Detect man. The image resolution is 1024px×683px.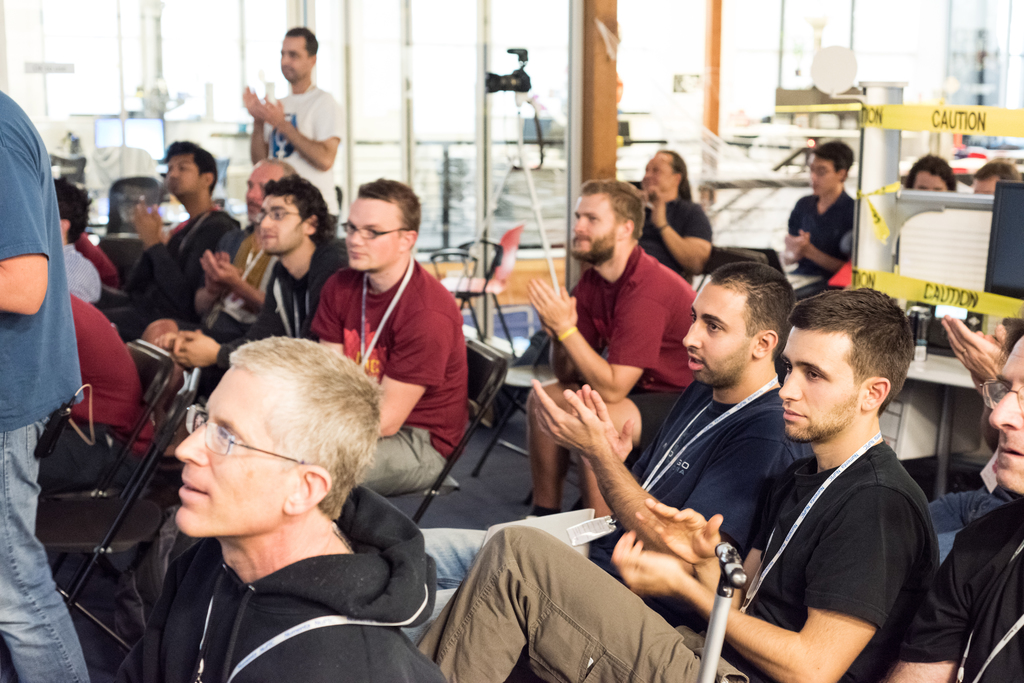
966,149,1023,199.
